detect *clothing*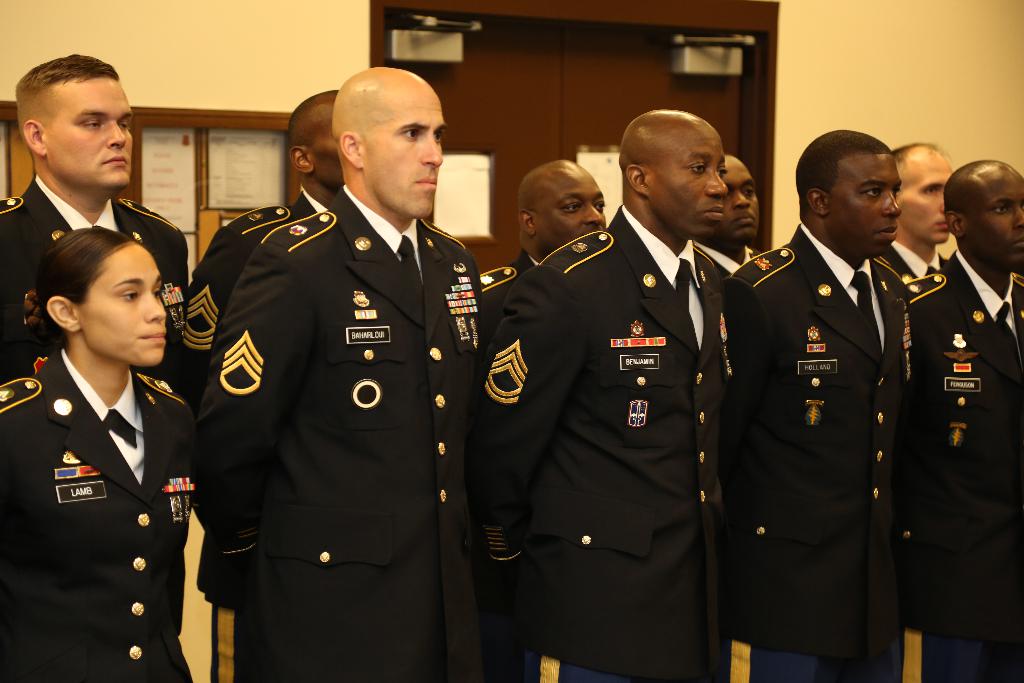
(left=467, top=199, right=731, bottom=682)
